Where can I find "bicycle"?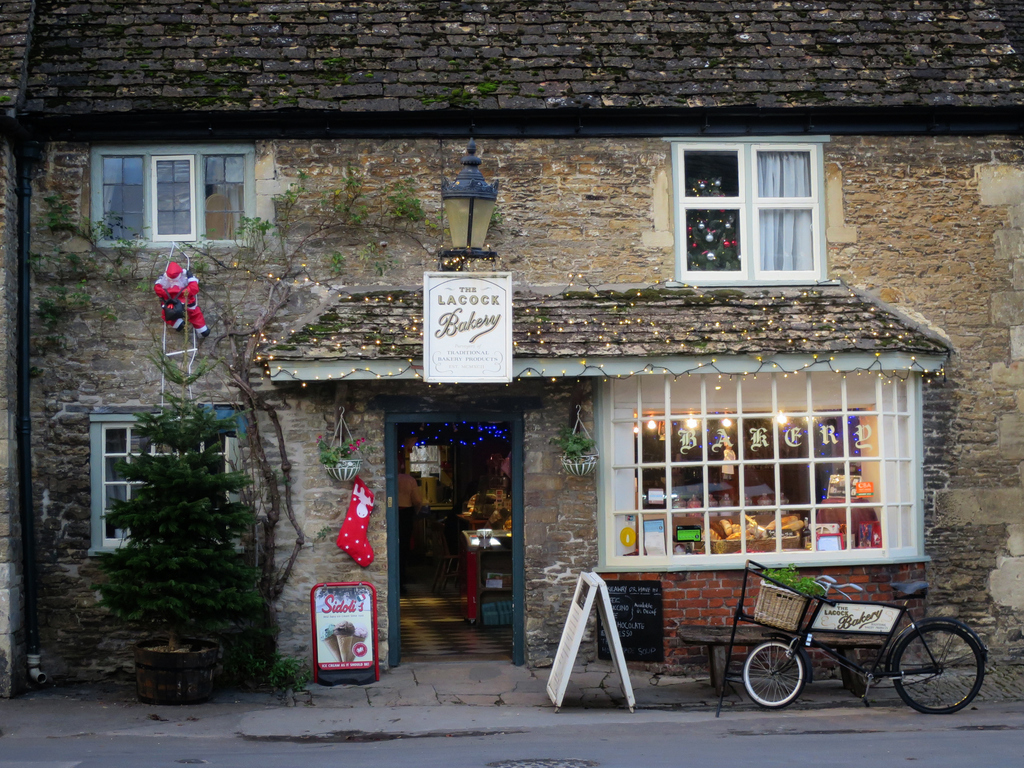
You can find it at [747,570,988,711].
